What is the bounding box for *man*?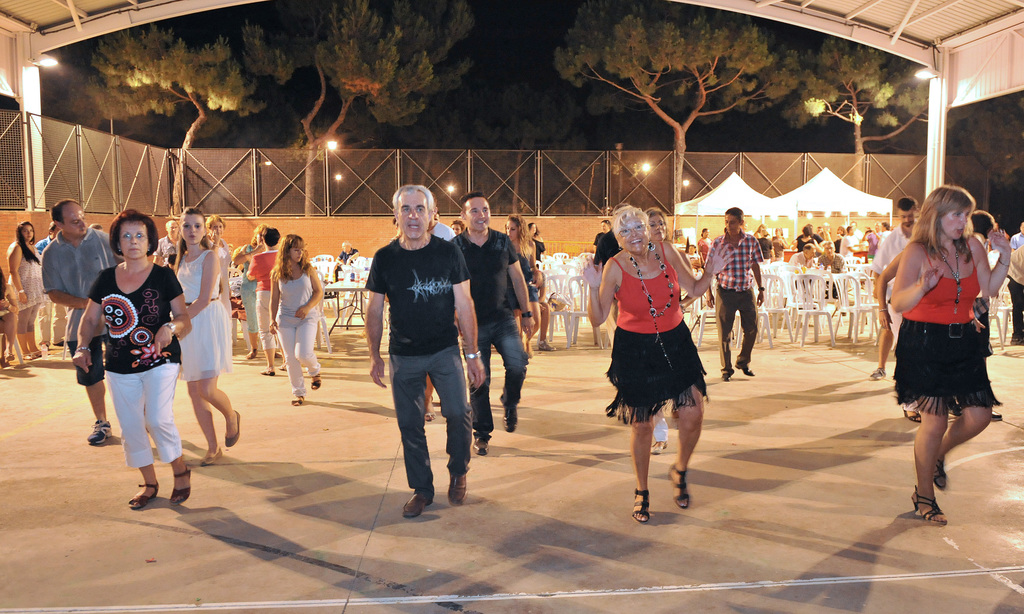
left=816, top=241, right=854, bottom=311.
